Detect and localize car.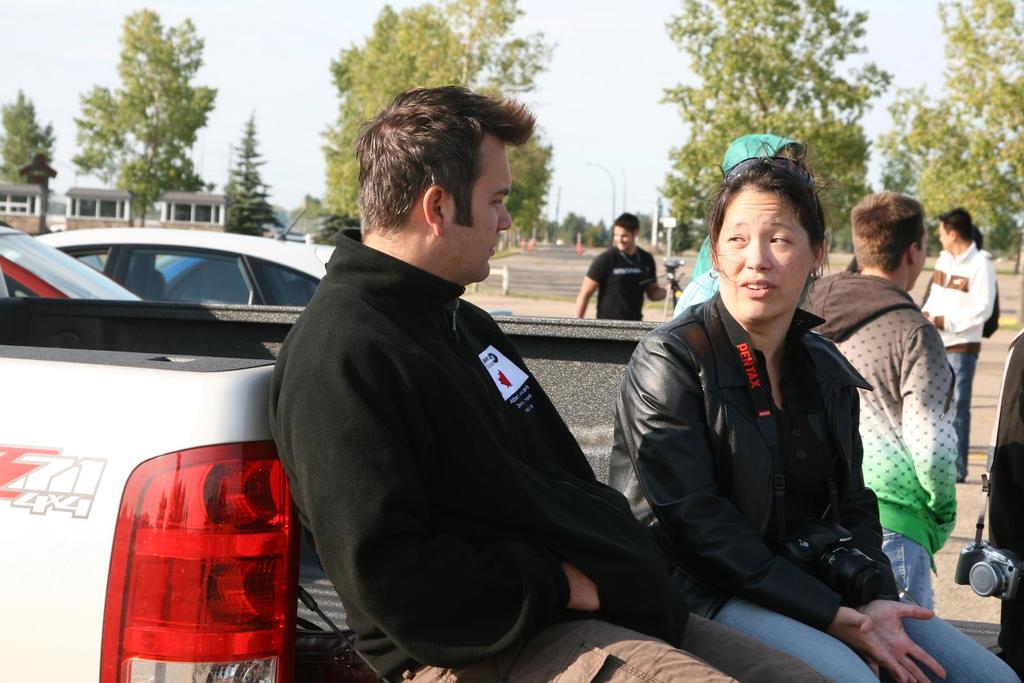
Localized at l=0, t=220, r=138, b=301.
